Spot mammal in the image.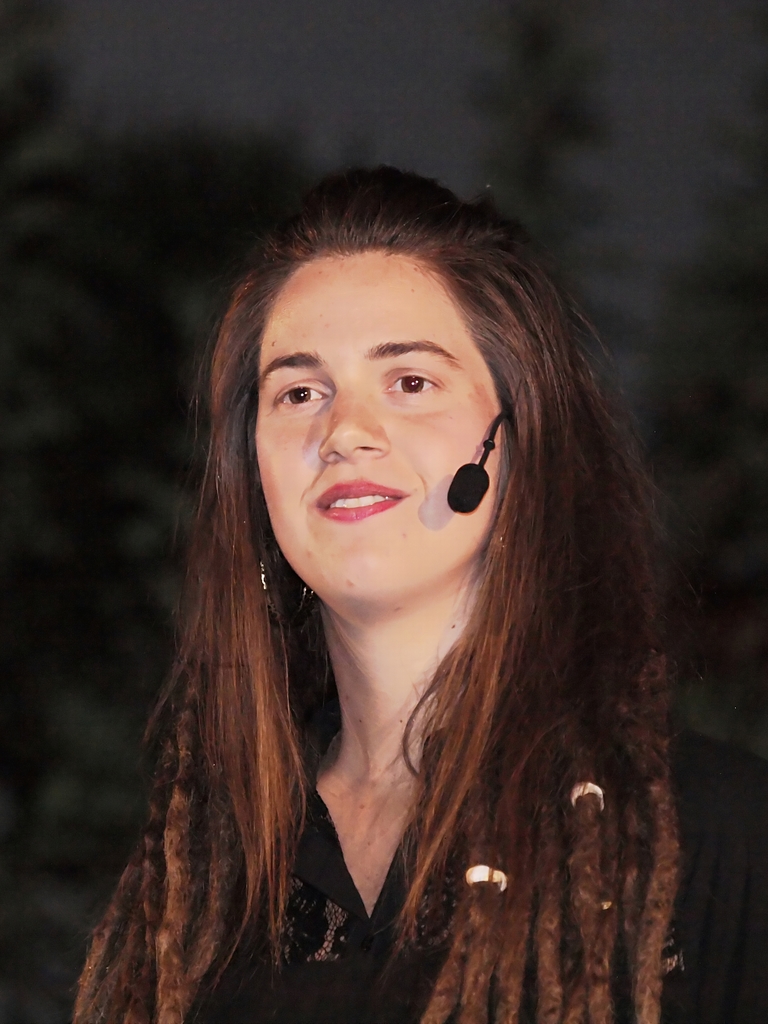
mammal found at 79,165,752,979.
